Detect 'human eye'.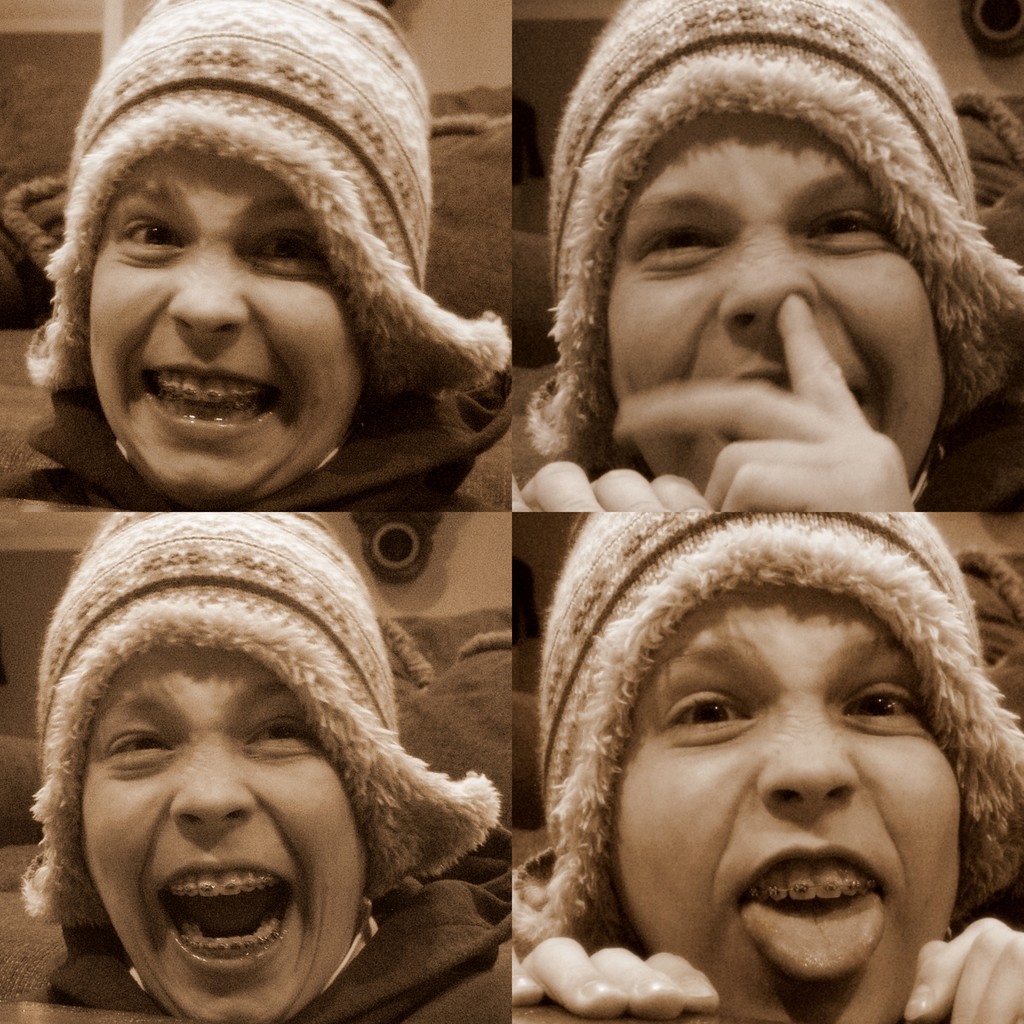
Detected at 236,710,321,755.
